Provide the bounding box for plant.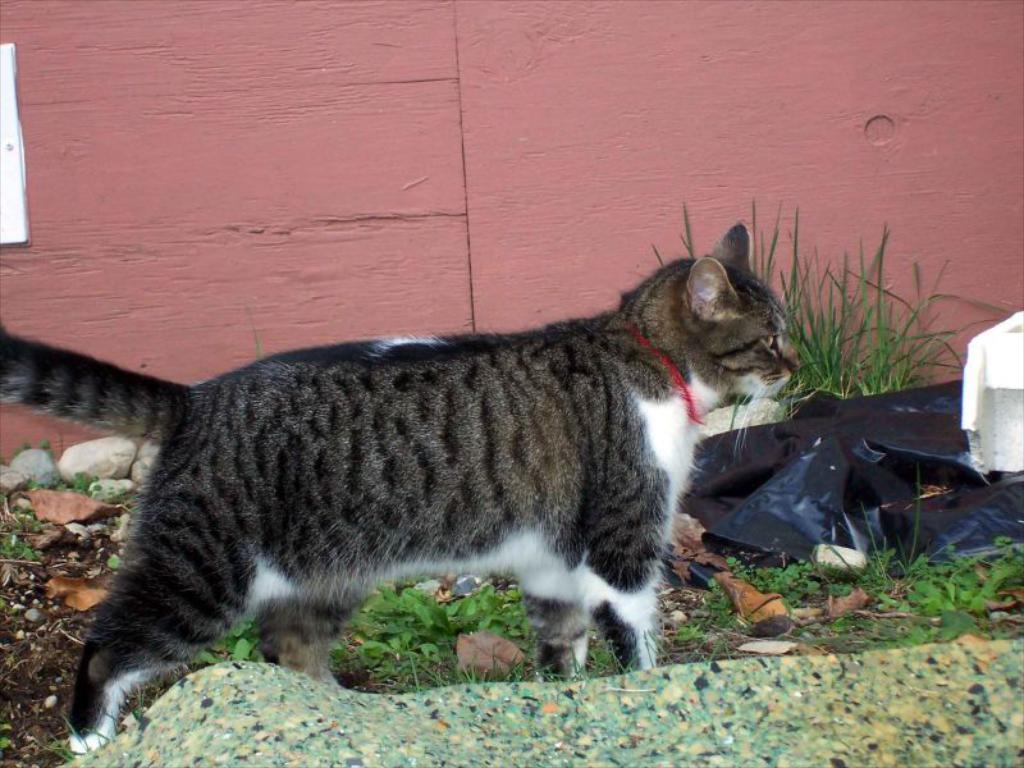
box=[64, 461, 88, 498].
